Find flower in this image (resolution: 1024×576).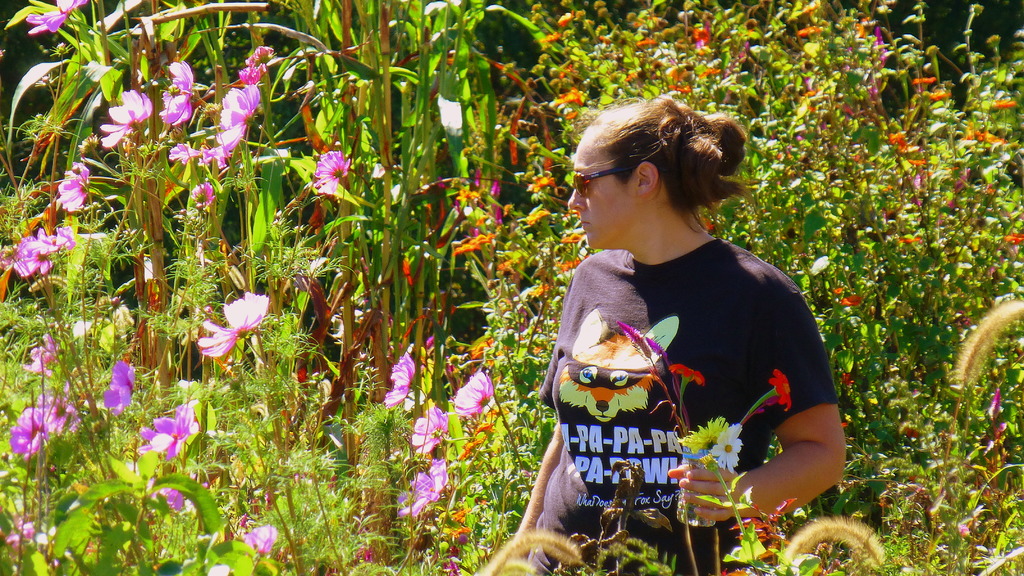
BBox(1004, 228, 1023, 247).
